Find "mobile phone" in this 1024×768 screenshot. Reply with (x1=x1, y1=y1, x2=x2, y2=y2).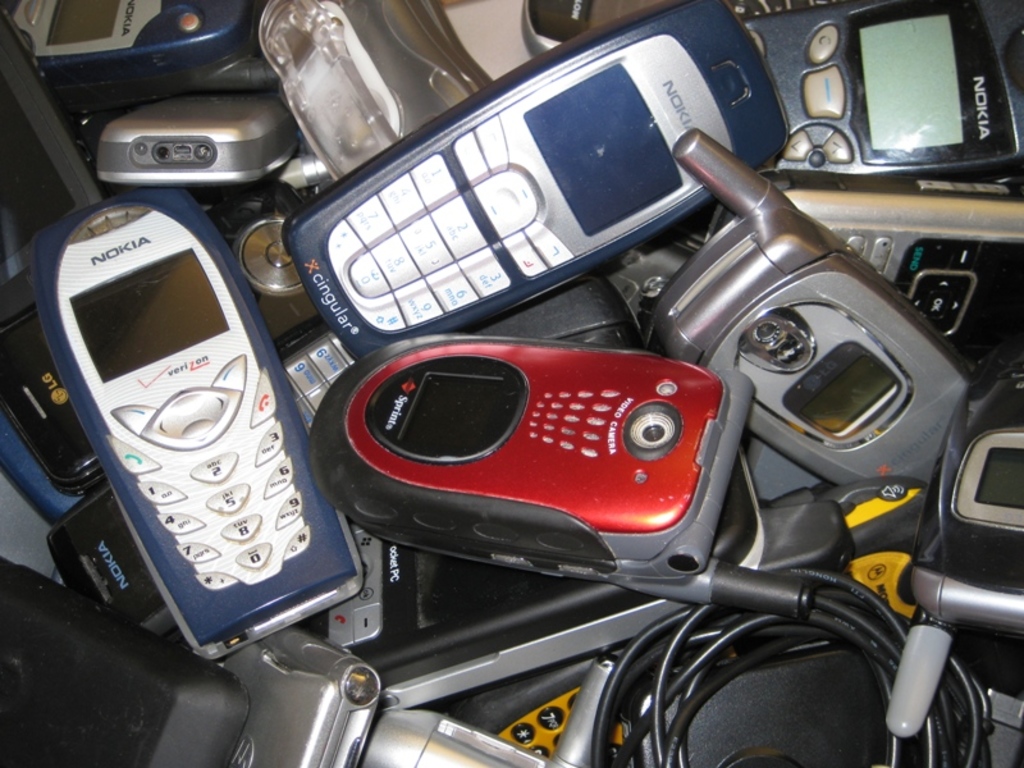
(x1=708, y1=182, x2=1018, y2=362).
